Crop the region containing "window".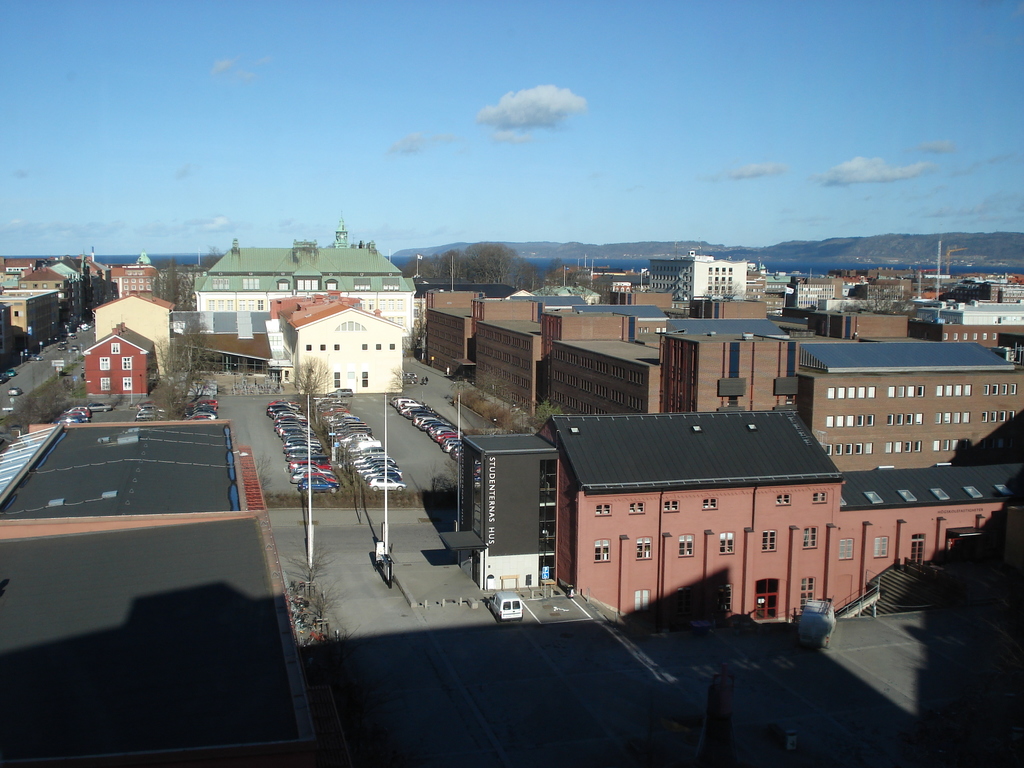
Crop region: detection(898, 442, 904, 452).
